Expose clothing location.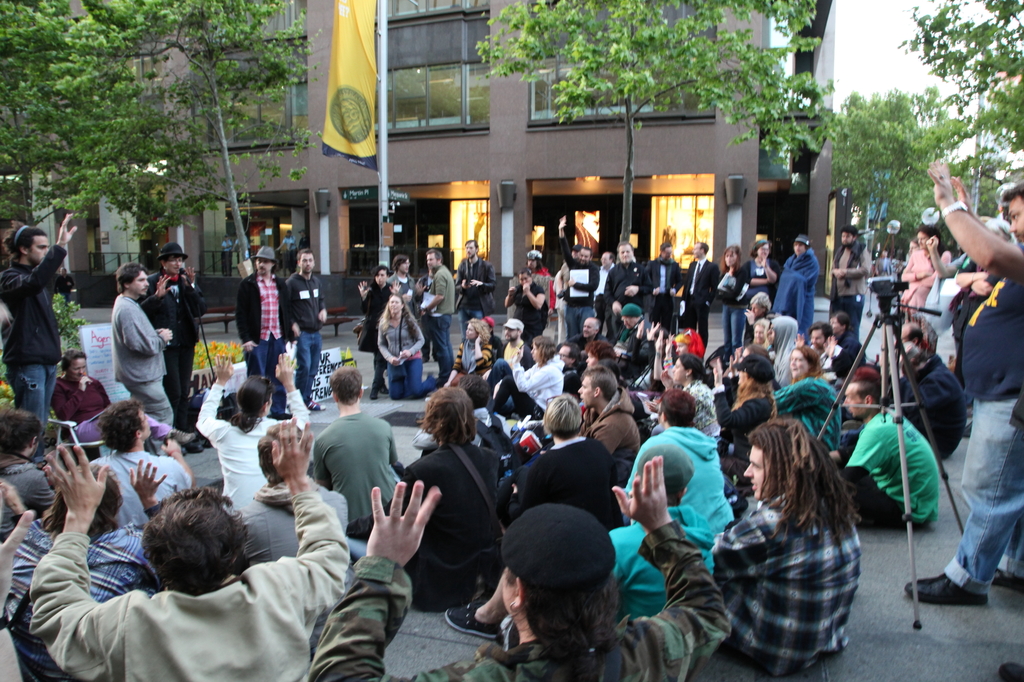
Exposed at 706/489/861/676.
